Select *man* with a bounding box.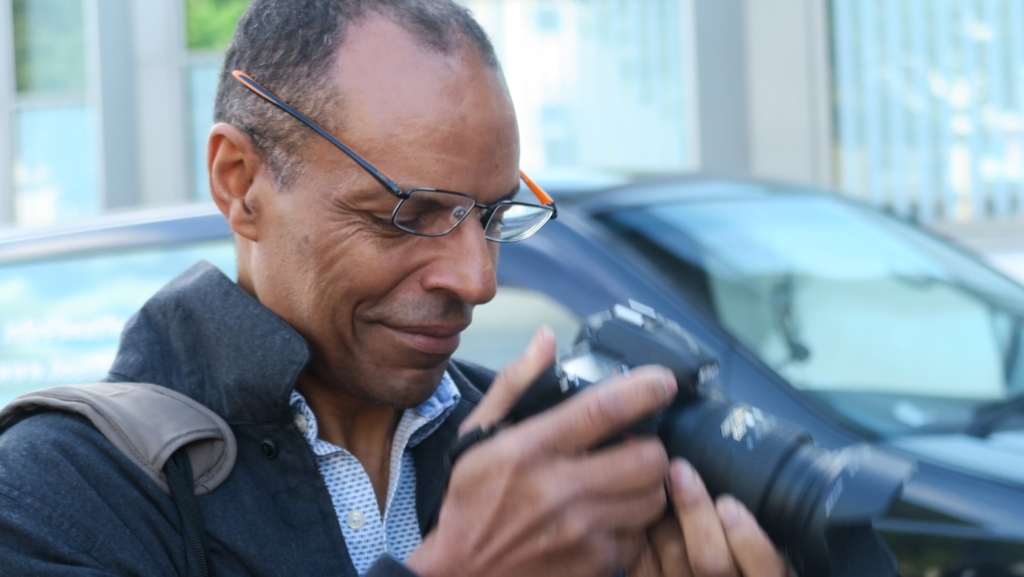
l=0, t=0, r=816, b=576.
